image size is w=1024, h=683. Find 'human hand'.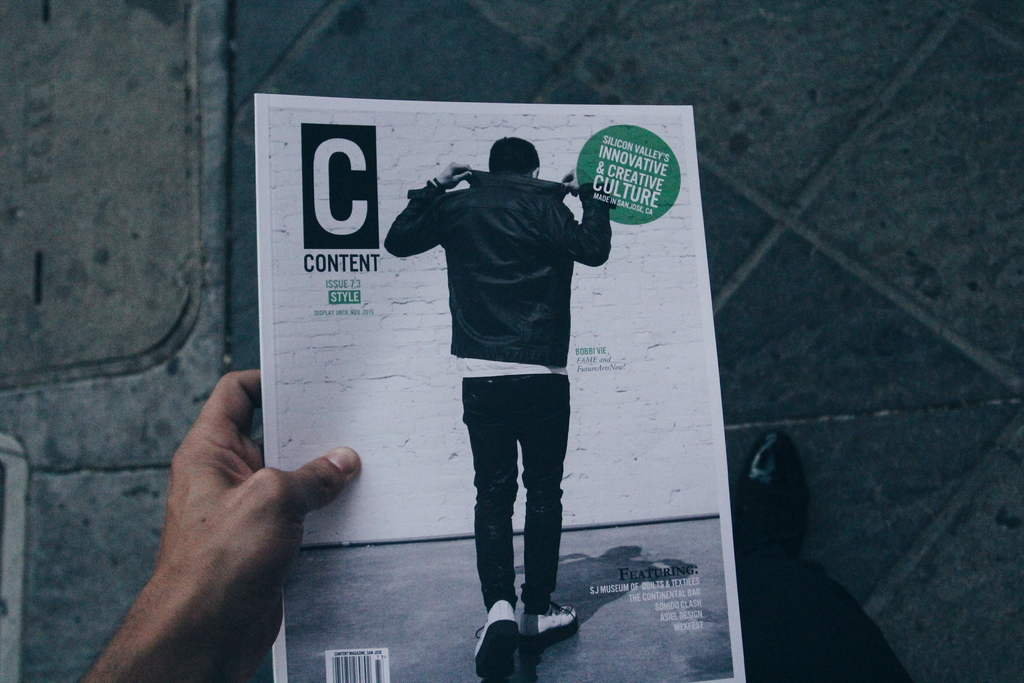
rect(102, 378, 358, 681).
